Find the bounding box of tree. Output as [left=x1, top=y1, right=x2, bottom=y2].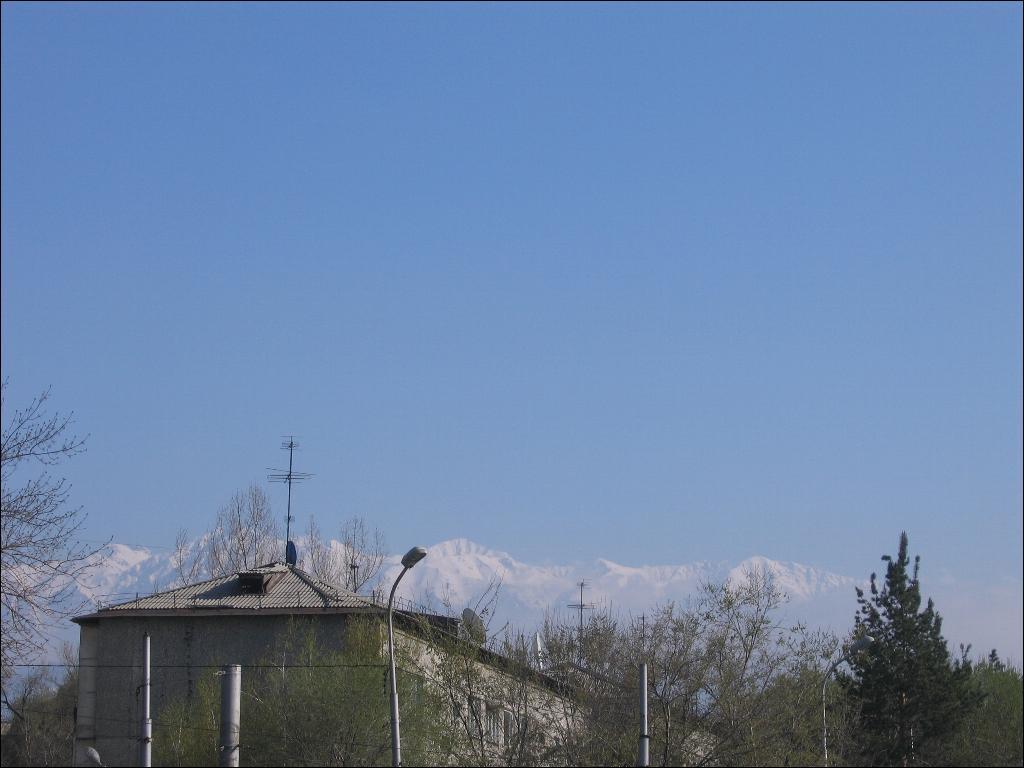
[left=0, top=379, right=123, bottom=767].
